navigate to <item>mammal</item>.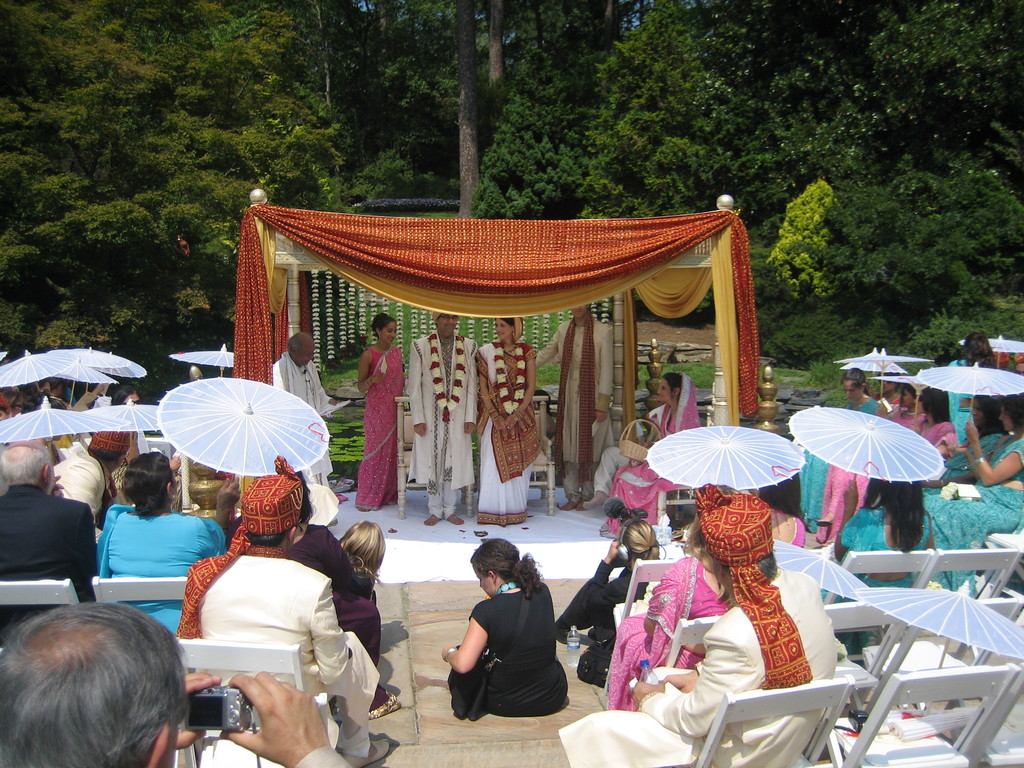
Navigation target: box(474, 308, 538, 529).
